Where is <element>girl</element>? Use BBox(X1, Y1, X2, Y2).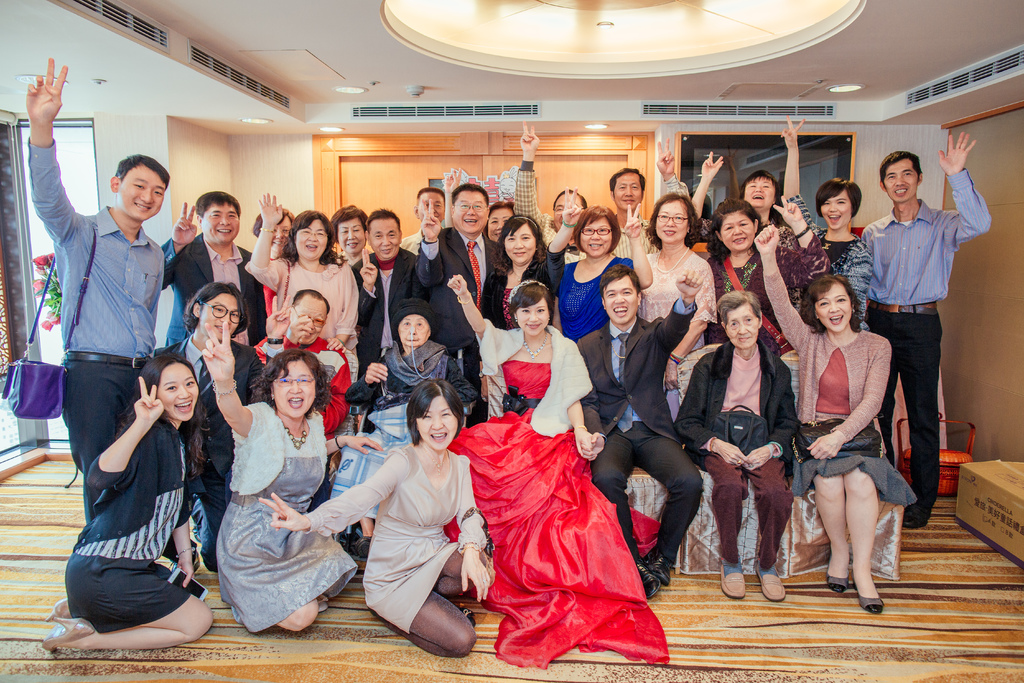
BBox(45, 357, 215, 650).
